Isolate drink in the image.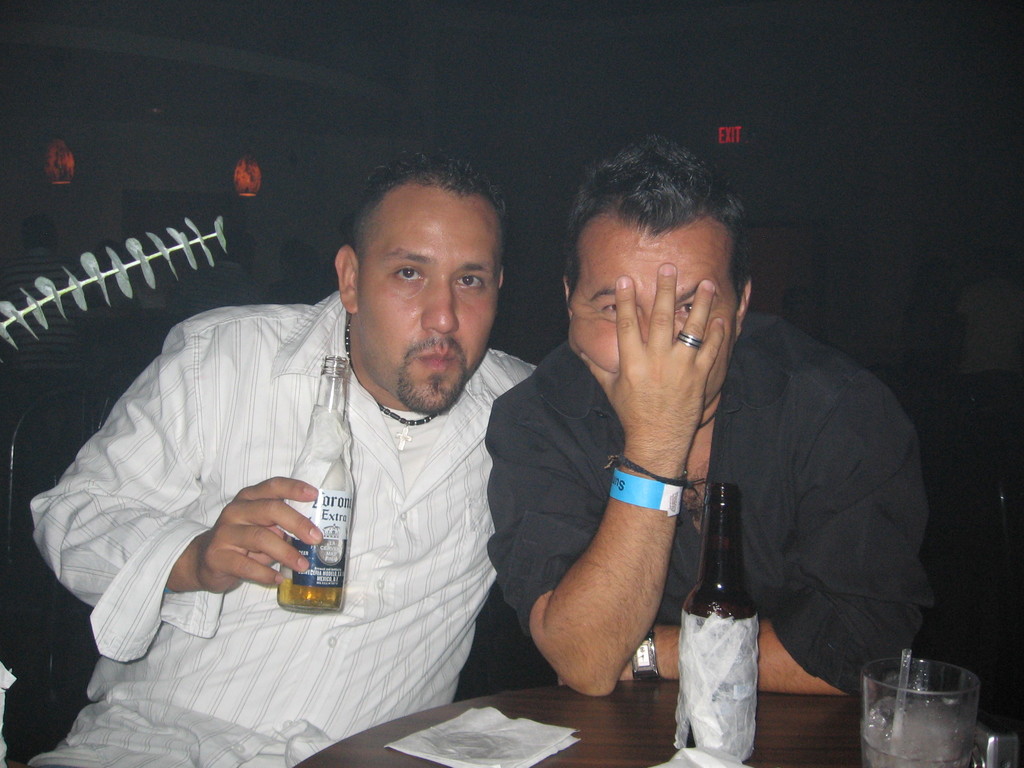
Isolated region: bbox=(867, 663, 975, 766).
